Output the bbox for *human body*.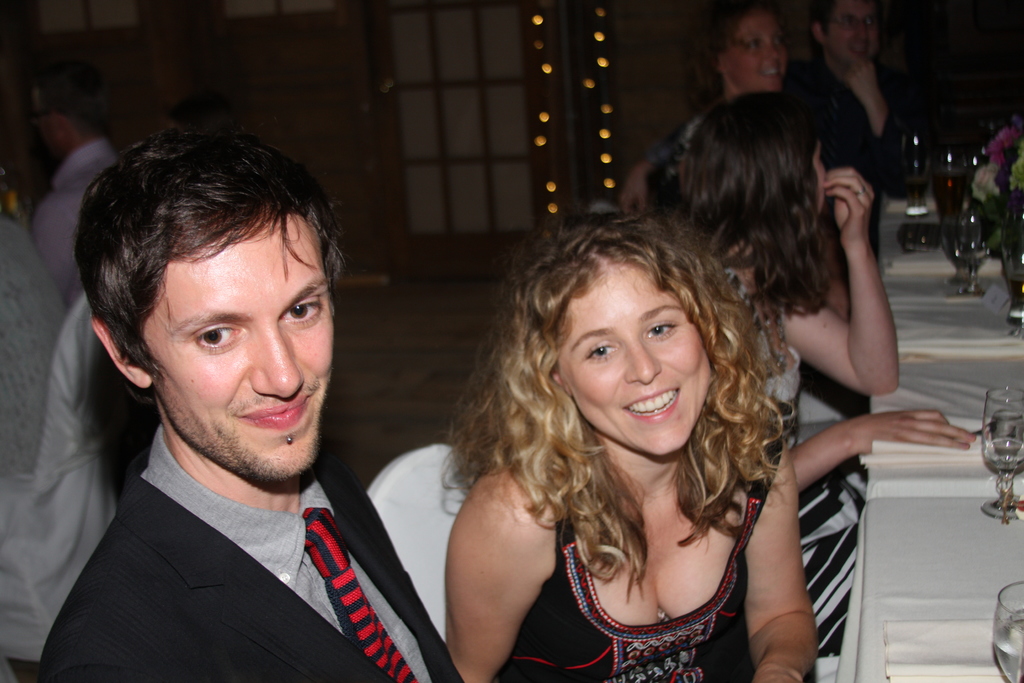
box=[408, 204, 819, 682].
